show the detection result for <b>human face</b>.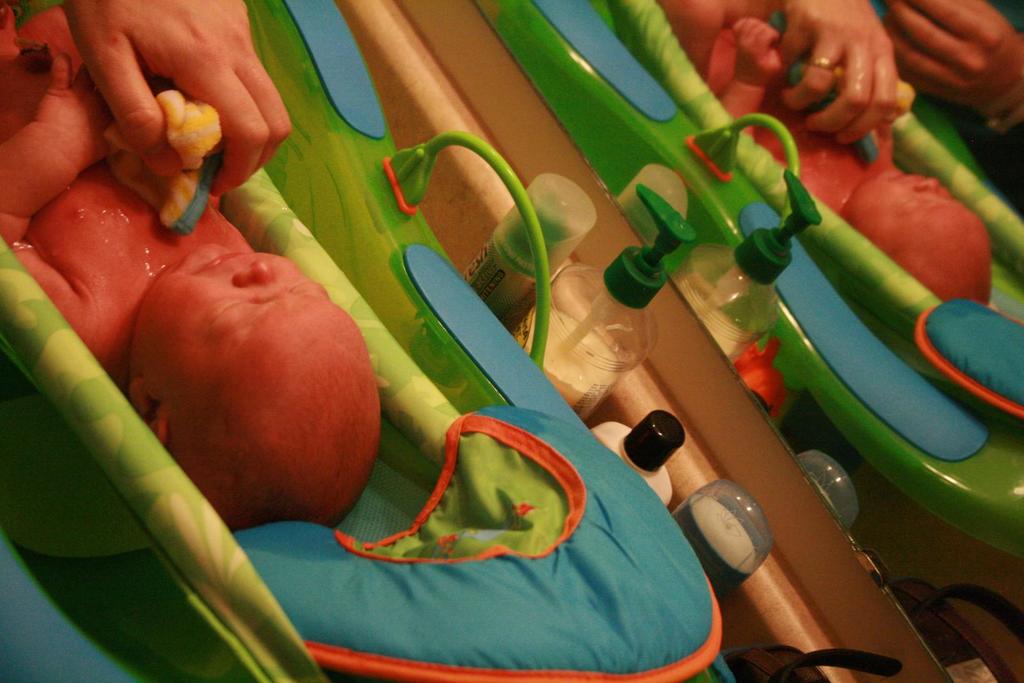
<box>874,163,956,210</box>.
